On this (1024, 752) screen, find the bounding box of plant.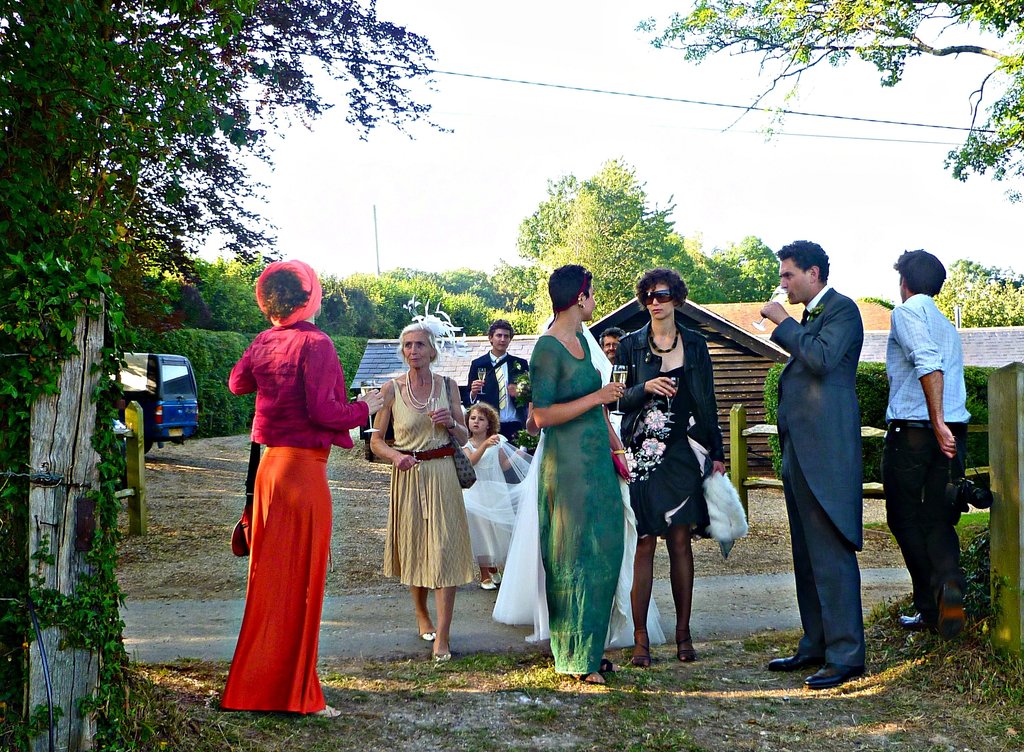
Bounding box: box=[171, 652, 202, 663].
